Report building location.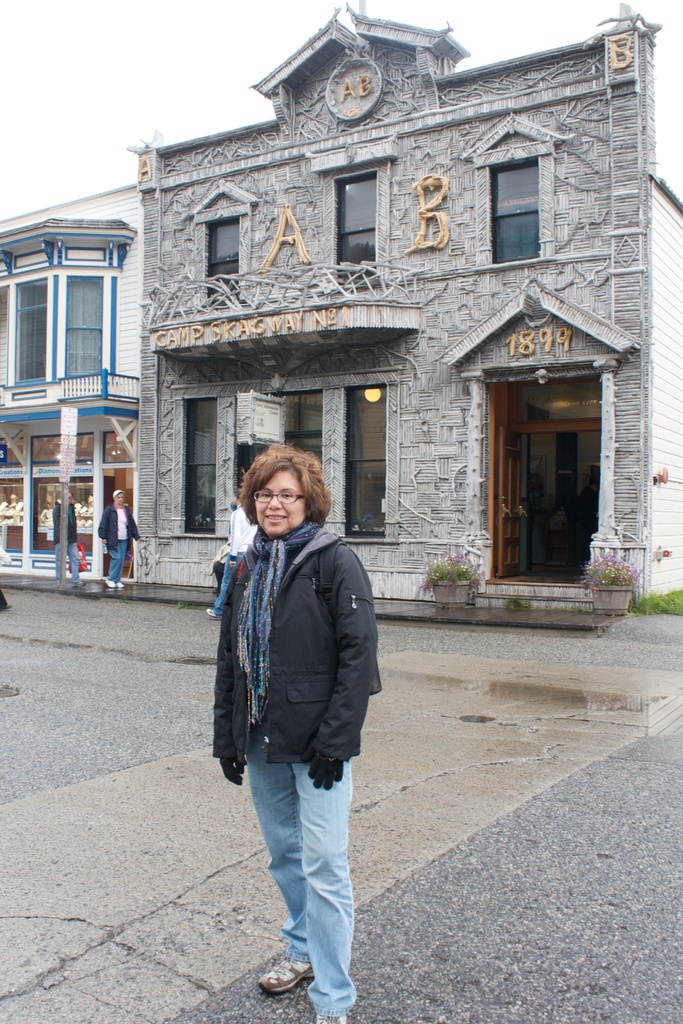
Report: left=129, top=0, right=682, bottom=622.
